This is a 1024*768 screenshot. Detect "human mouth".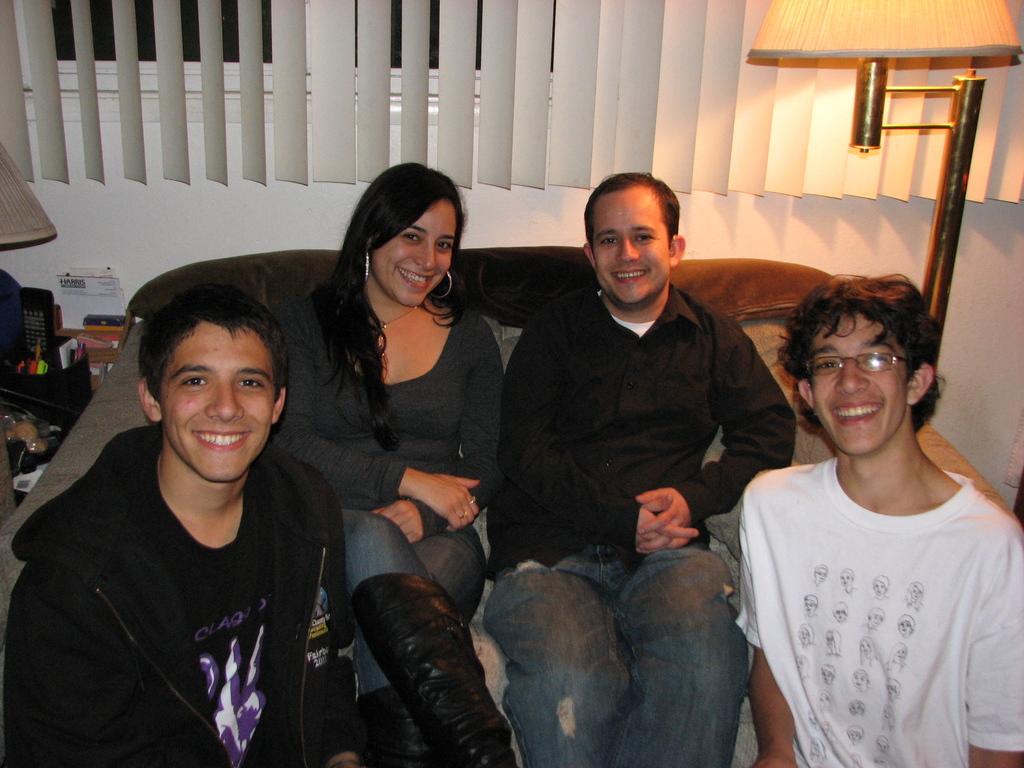
[x1=831, y1=396, x2=880, y2=437].
